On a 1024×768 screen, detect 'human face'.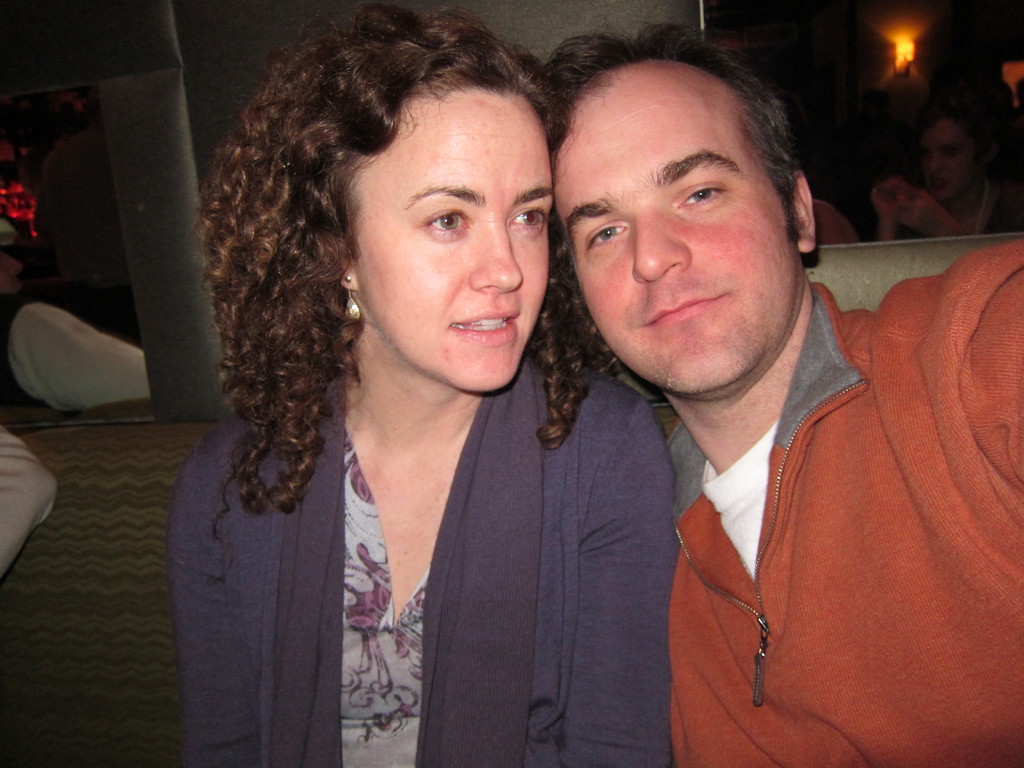
362 94 555 393.
